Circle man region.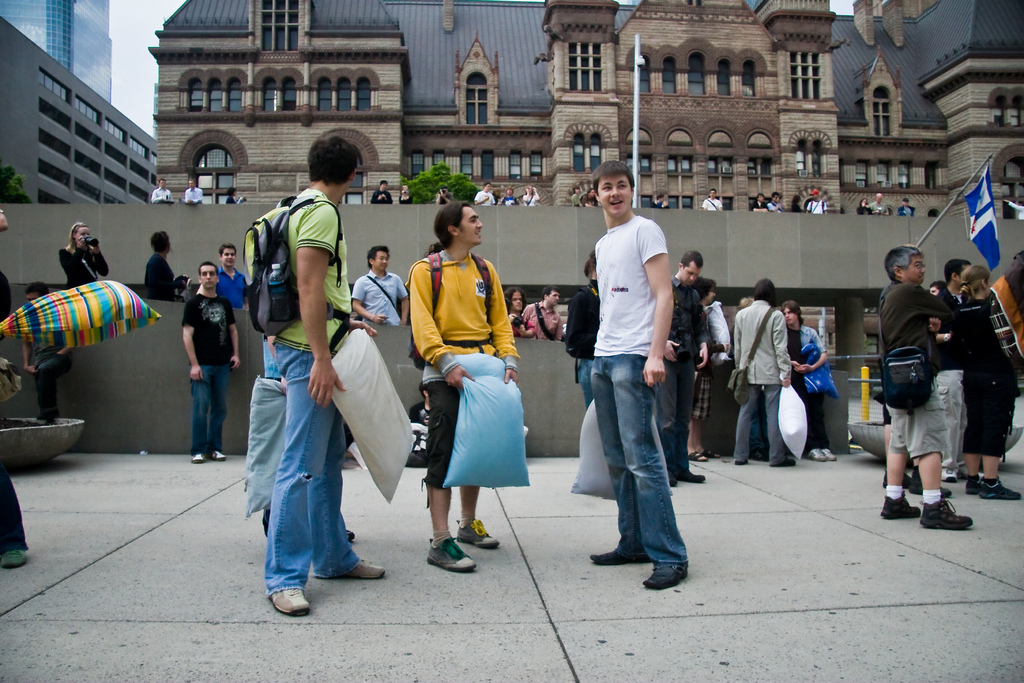
Region: {"x1": 732, "y1": 281, "x2": 800, "y2": 465}.
